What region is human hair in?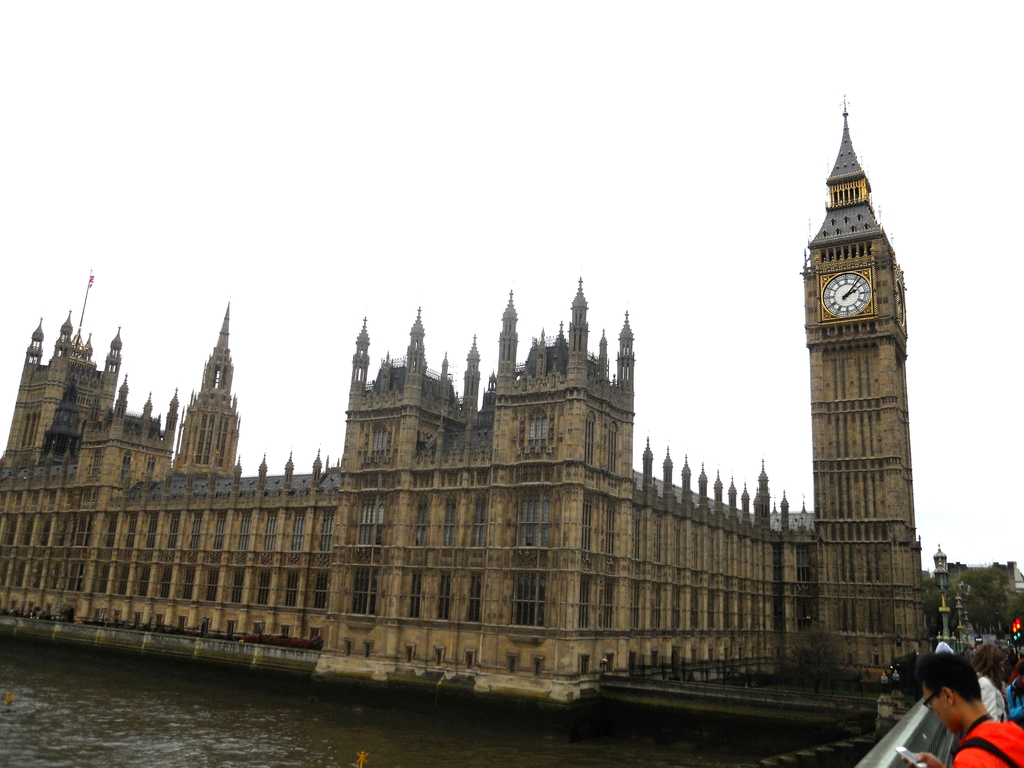
select_region(908, 658, 991, 747).
